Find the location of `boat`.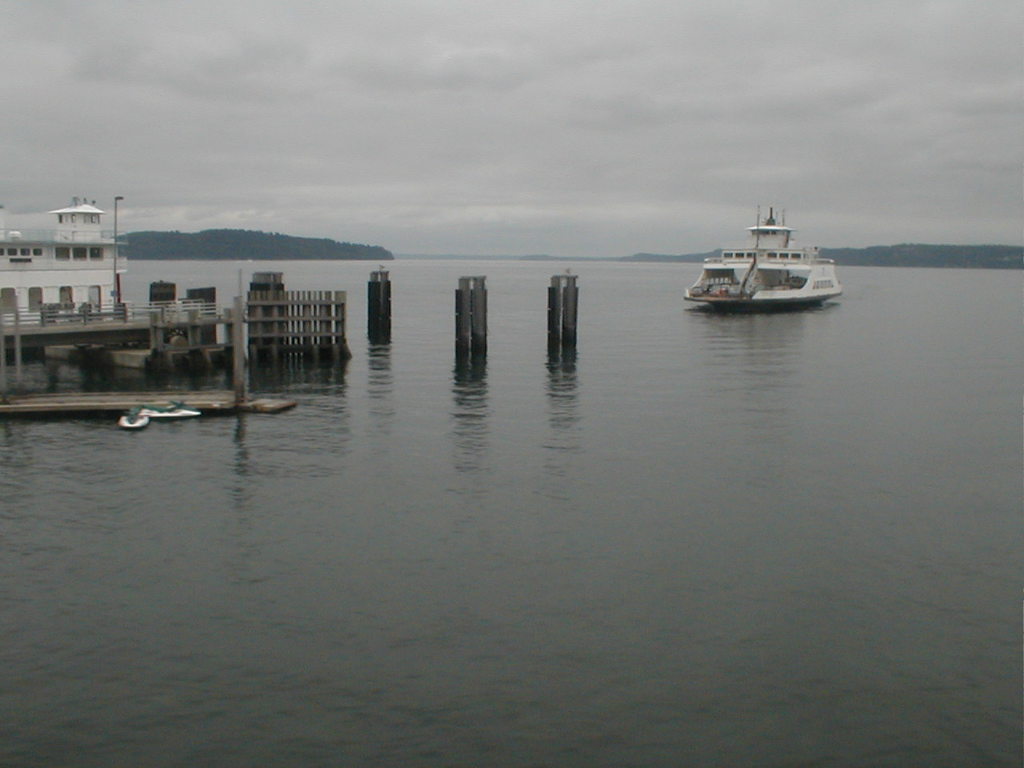
Location: [0, 188, 137, 326].
